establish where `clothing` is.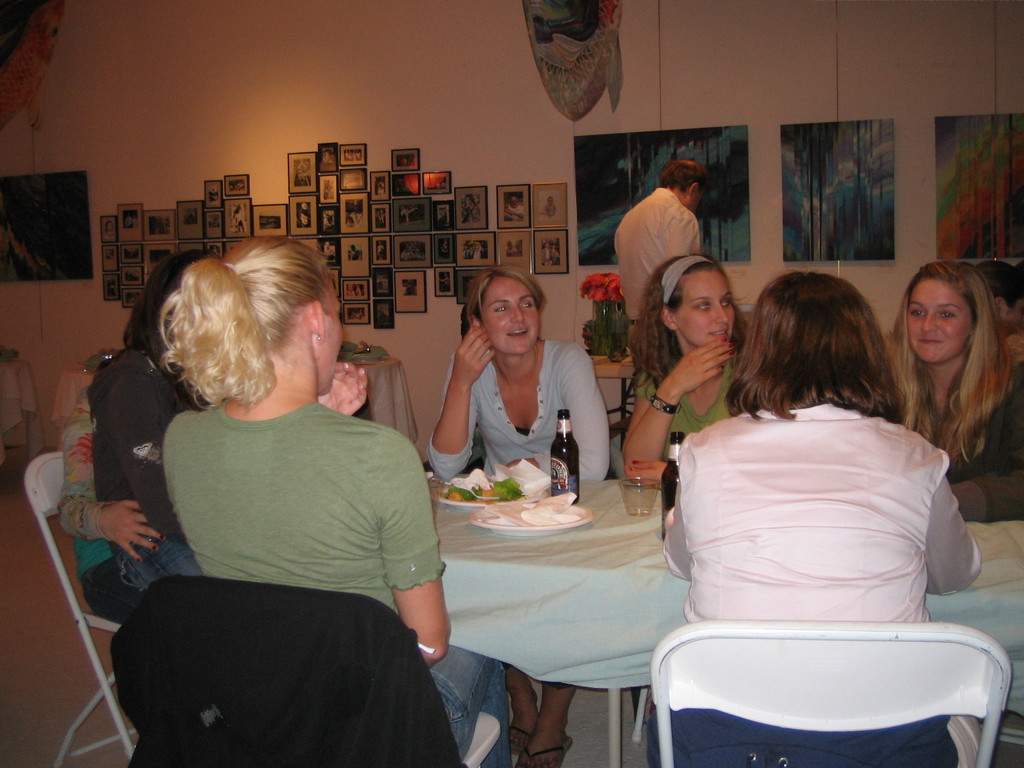
Established at <region>428, 339, 612, 485</region>.
